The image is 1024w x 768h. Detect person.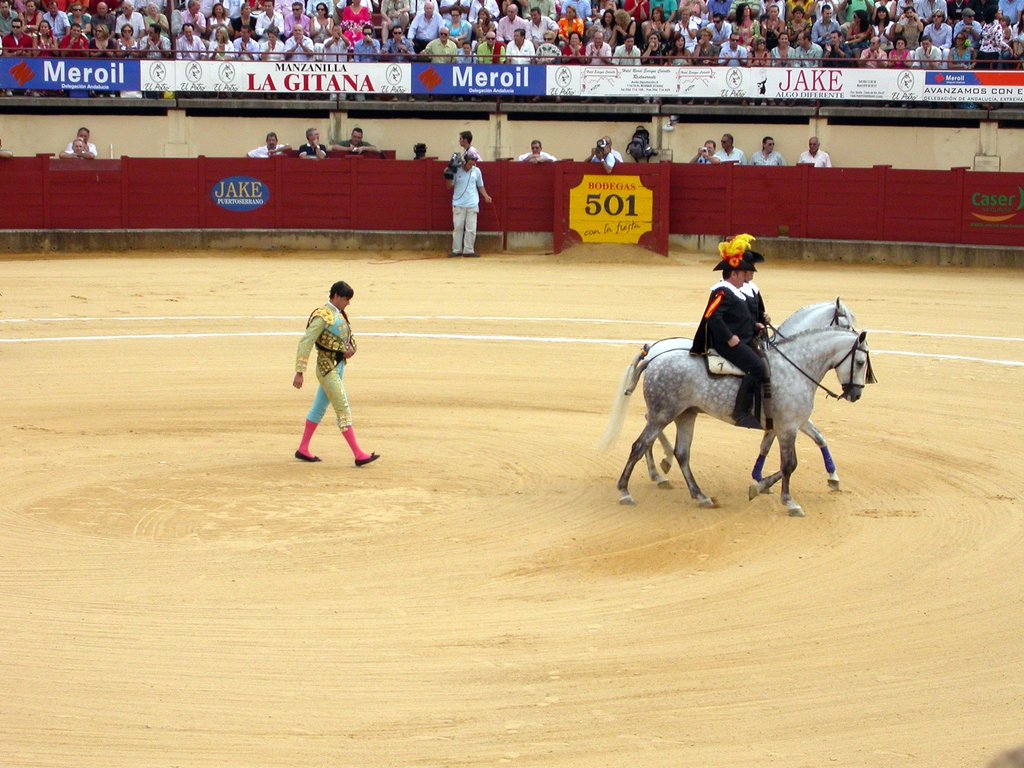
Detection: <bbox>408, 147, 429, 161</bbox>.
